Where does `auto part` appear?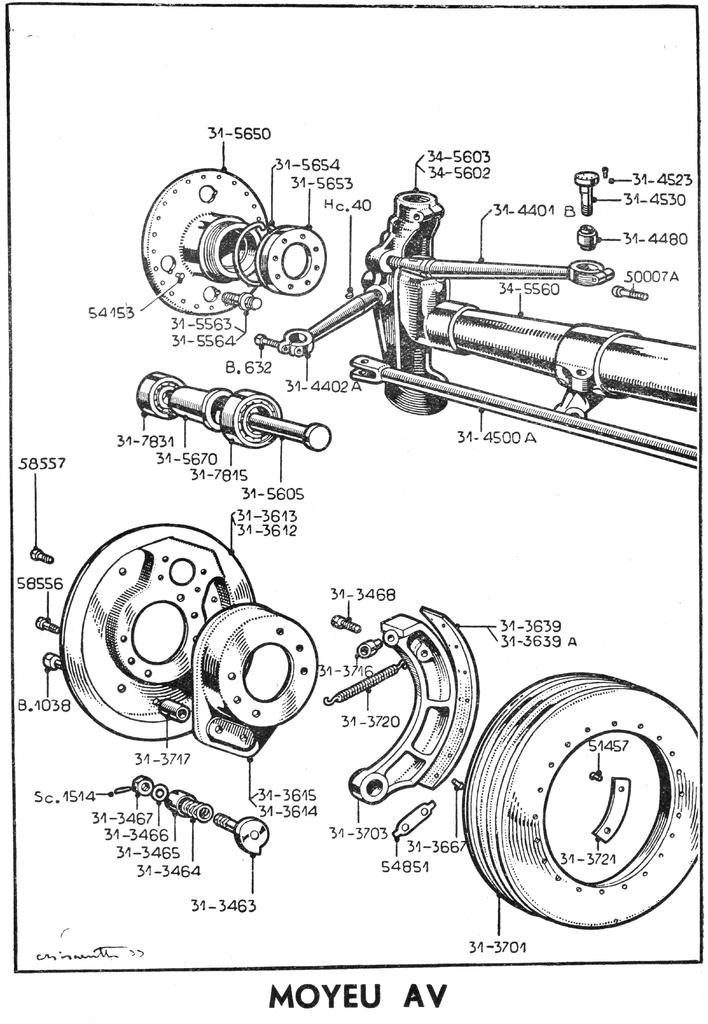
Appears at pyautogui.locateOnScreen(145, 165, 322, 321).
